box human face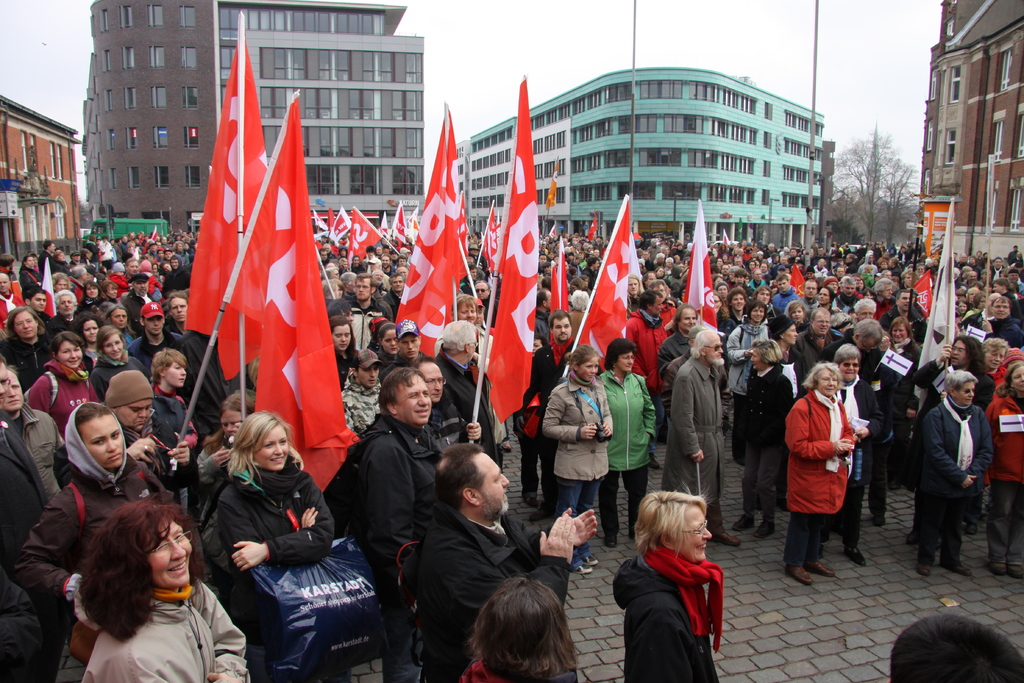
locate(819, 285, 830, 304)
